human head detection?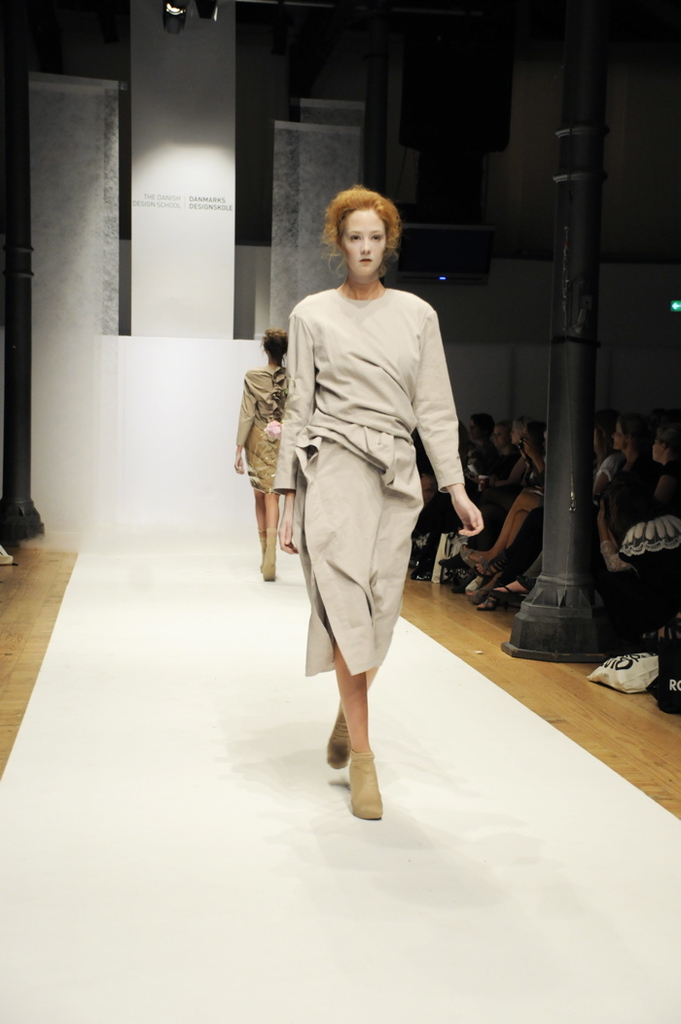
x1=255 y1=327 x2=296 y2=361
